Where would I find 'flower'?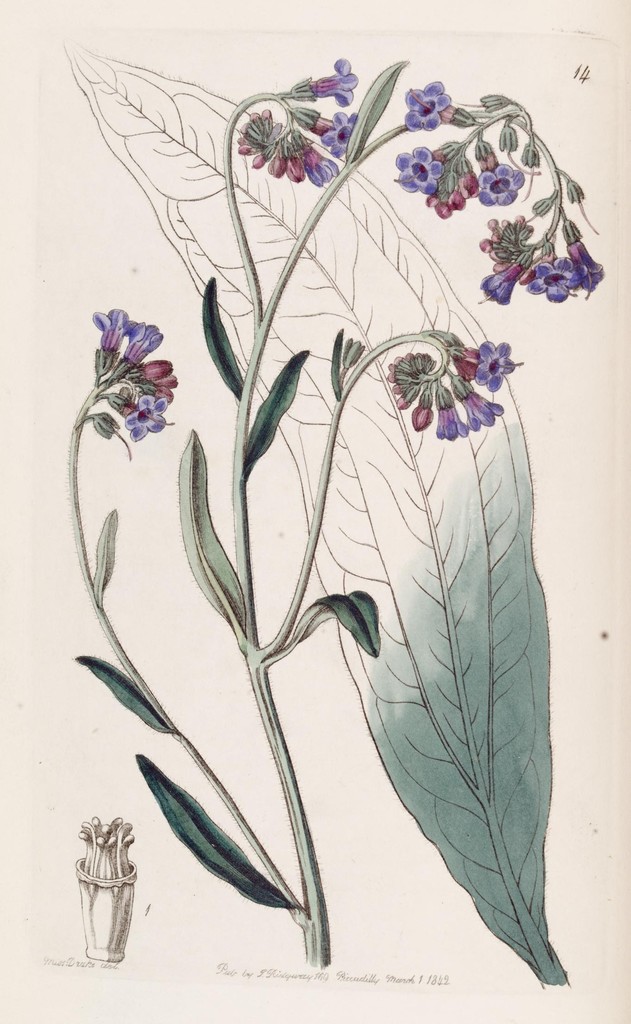
At Rect(480, 166, 522, 206).
